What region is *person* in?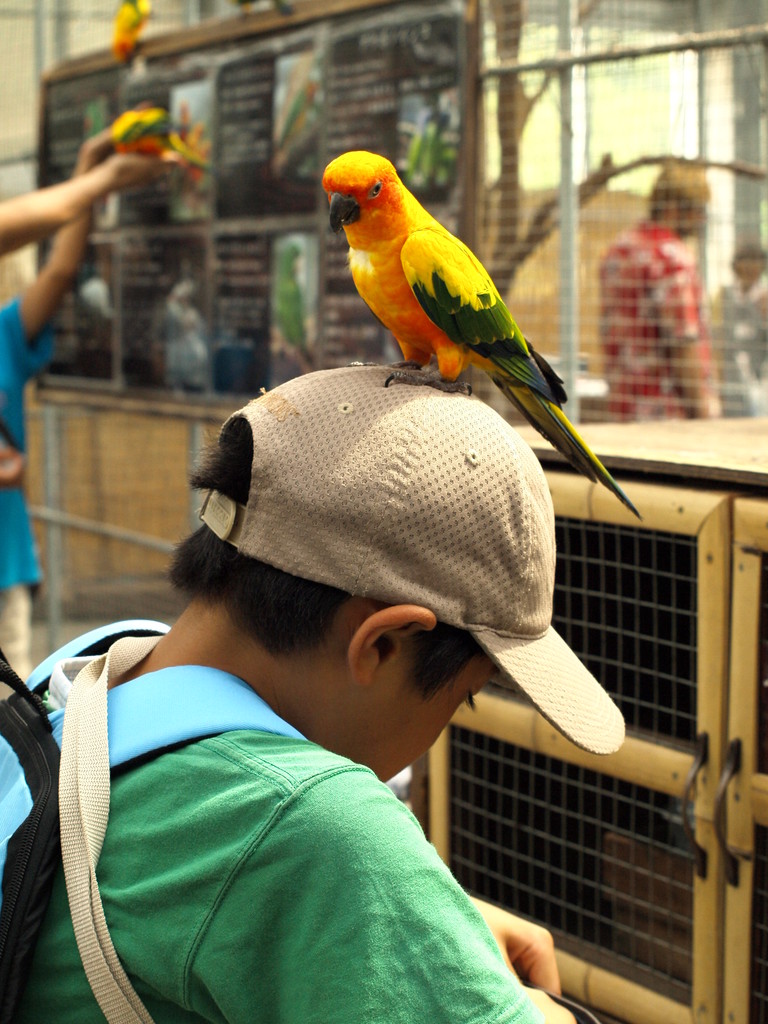
pyautogui.locateOnScreen(52, 247, 676, 1012).
